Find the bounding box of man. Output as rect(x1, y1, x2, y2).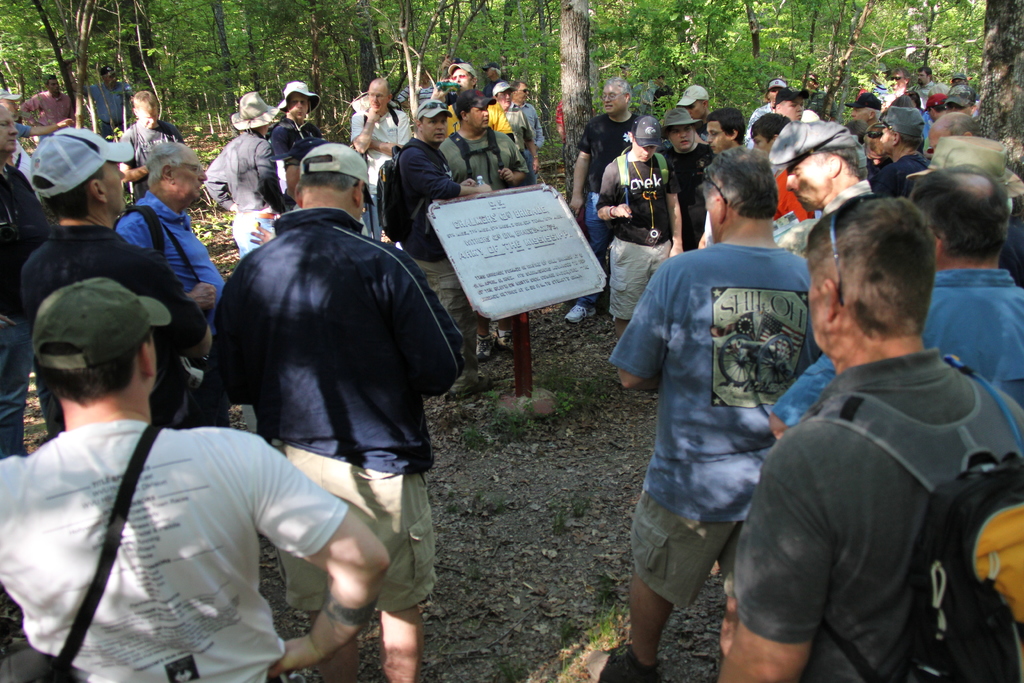
rect(266, 79, 331, 222).
